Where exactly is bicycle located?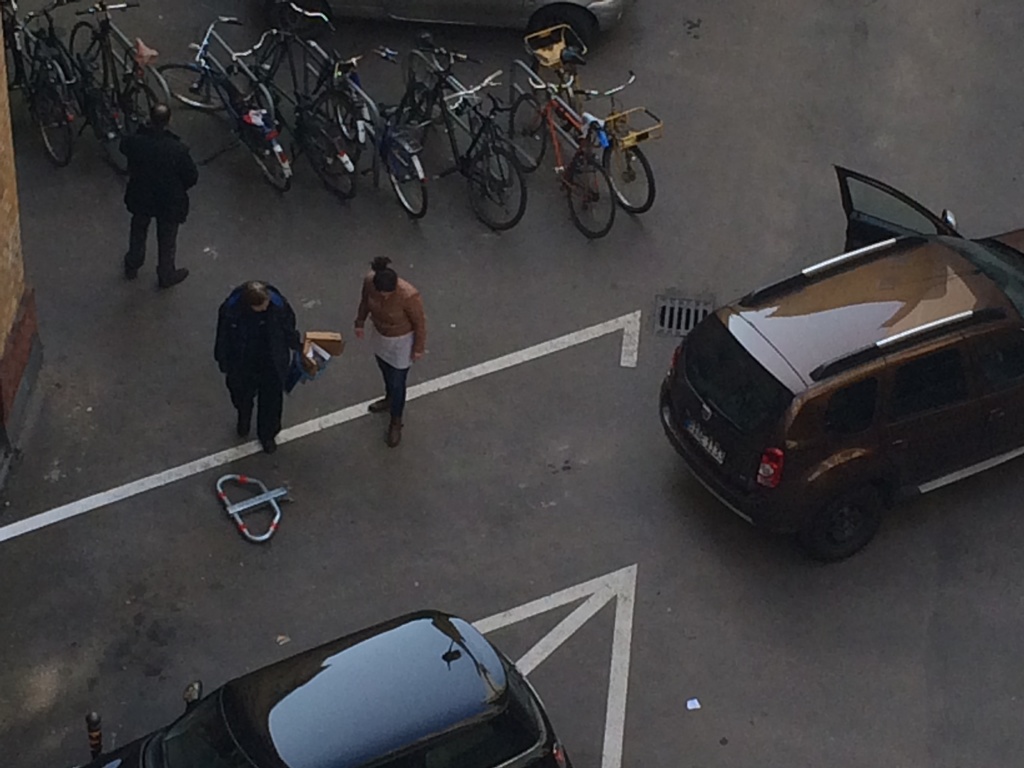
Its bounding box is l=253, t=0, r=374, b=154.
